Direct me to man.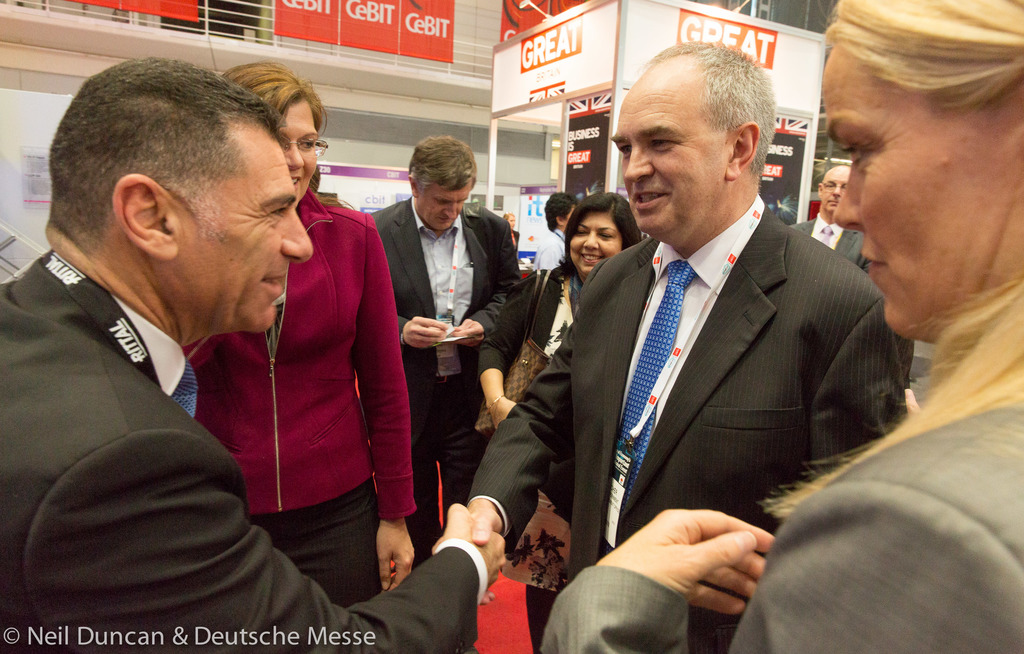
Direction: {"x1": 7, "y1": 60, "x2": 417, "y2": 648}.
